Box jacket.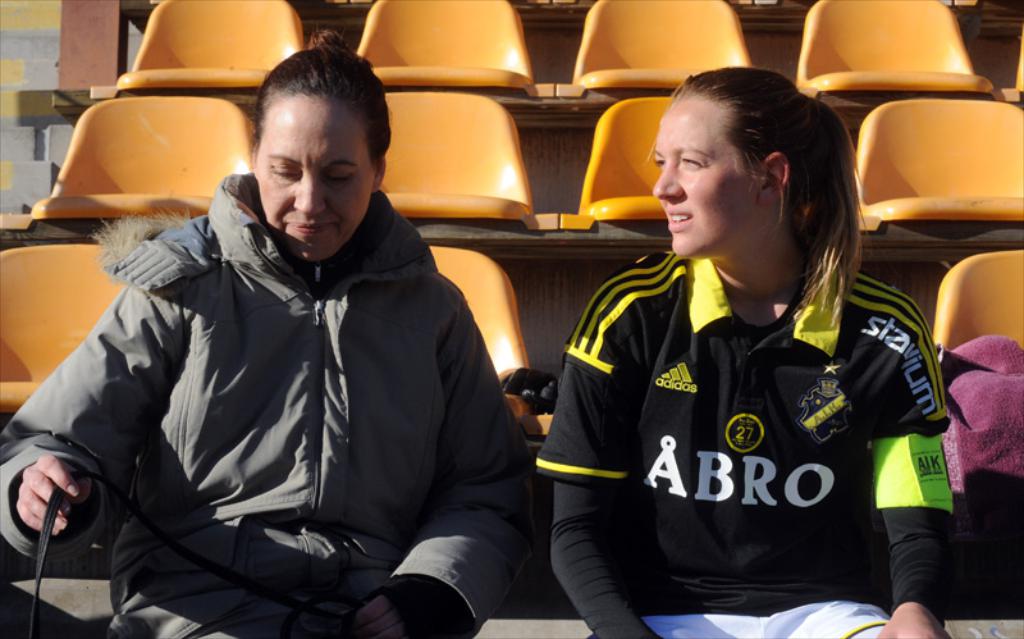
l=59, t=97, r=515, b=630.
